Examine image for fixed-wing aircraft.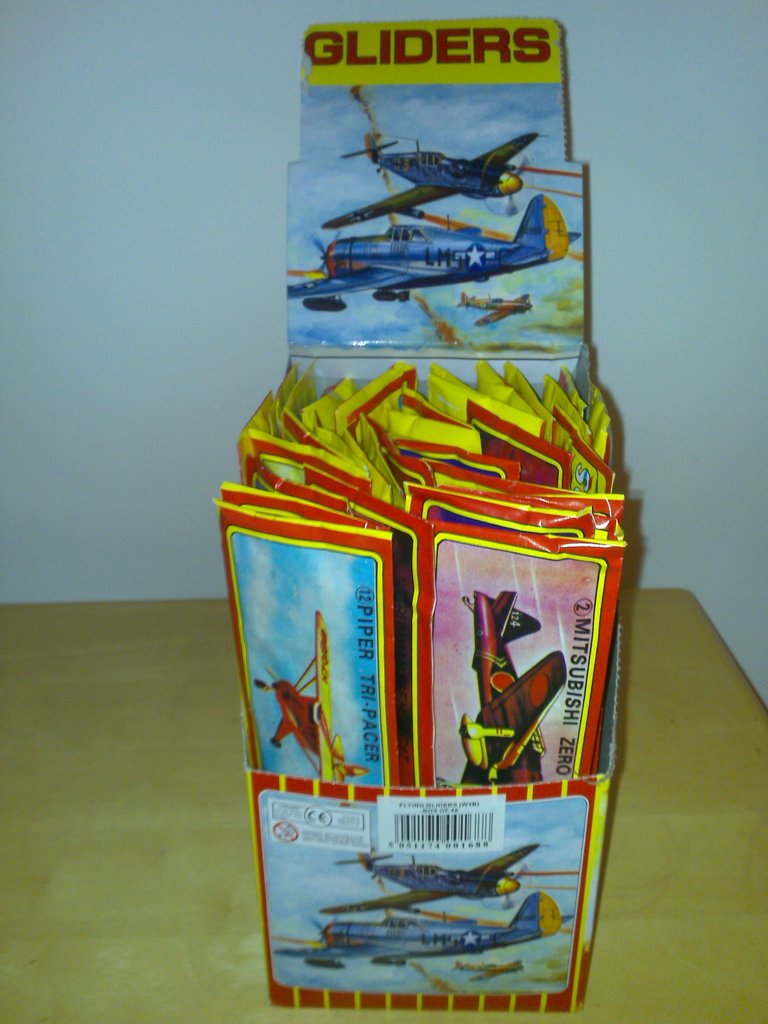
Examination result: locate(327, 127, 550, 232).
